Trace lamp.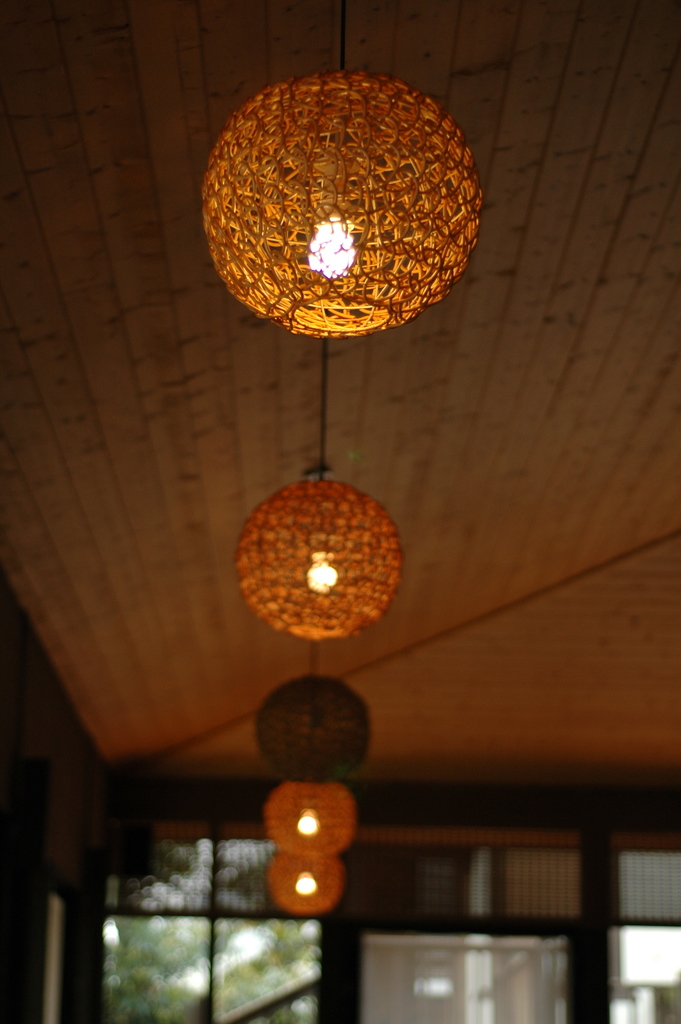
Traced to (left=267, top=846, right=348, bottom=922).
